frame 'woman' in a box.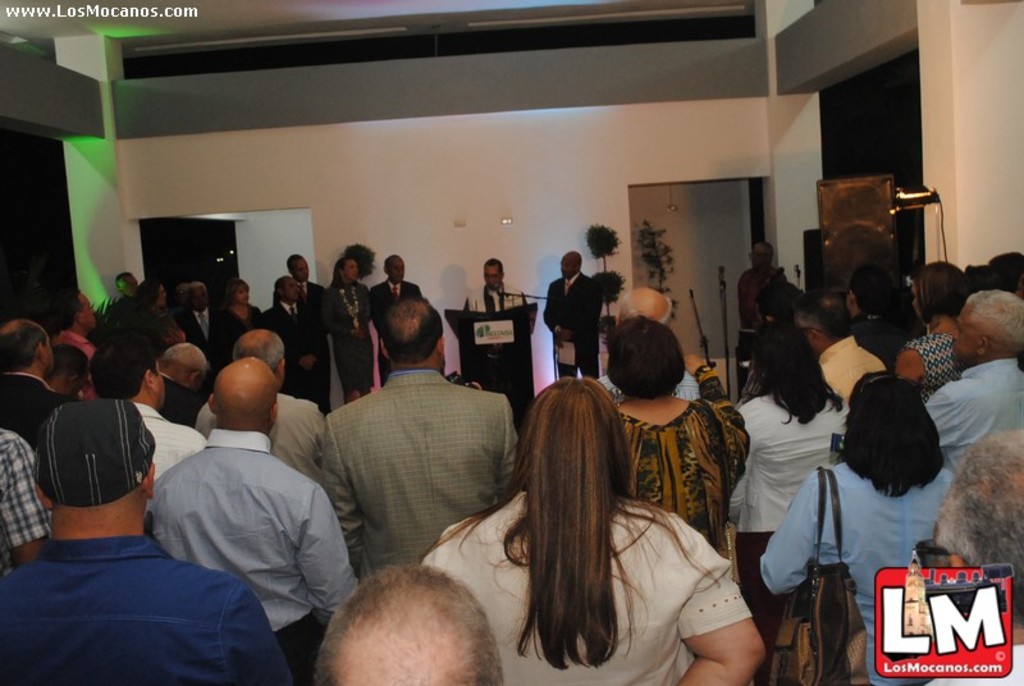
{"x1": 892, "y1": 262, "x2": 975, "y2": 408}.
